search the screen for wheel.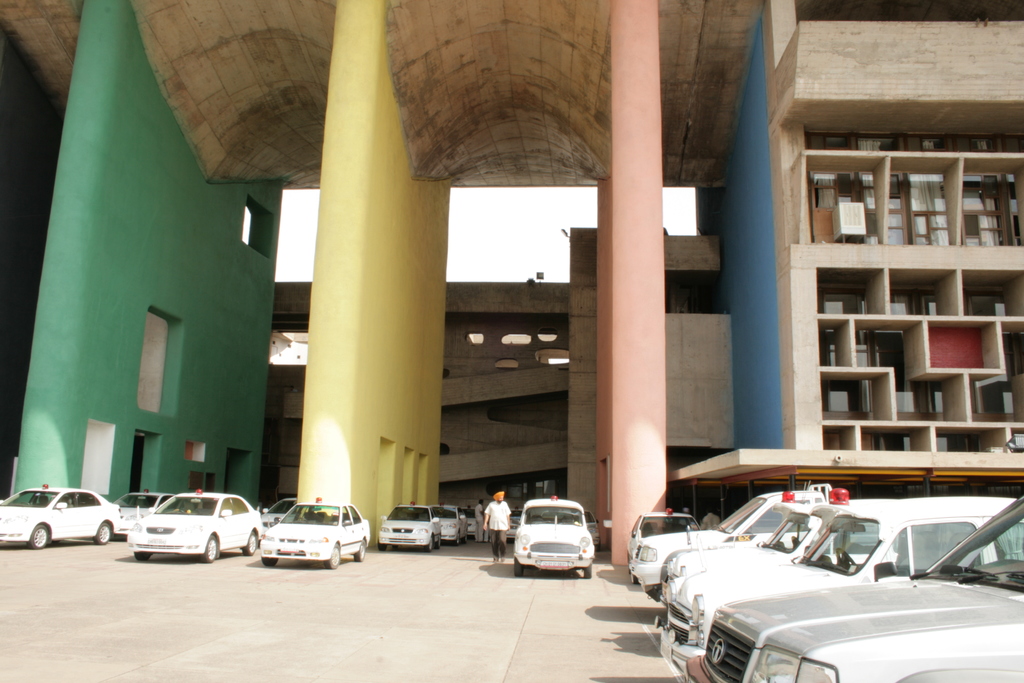
Found at {"left": 452, "top": 534, "right": 463, "bottom": 545}.
